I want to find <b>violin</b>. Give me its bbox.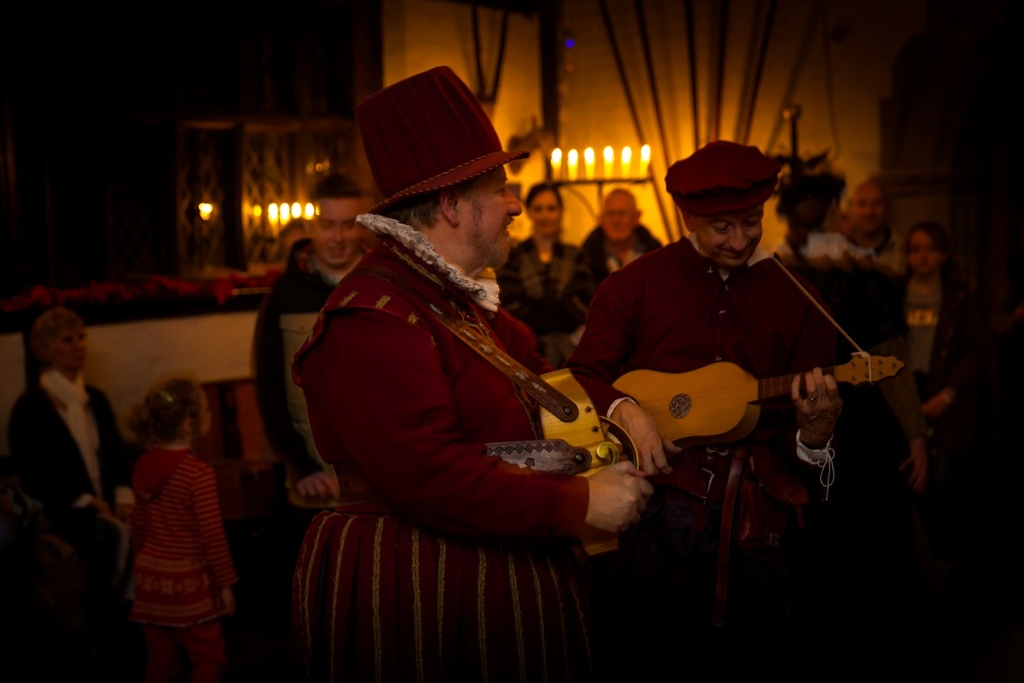
x1=614, y1=349, x2=909, y2=458.
